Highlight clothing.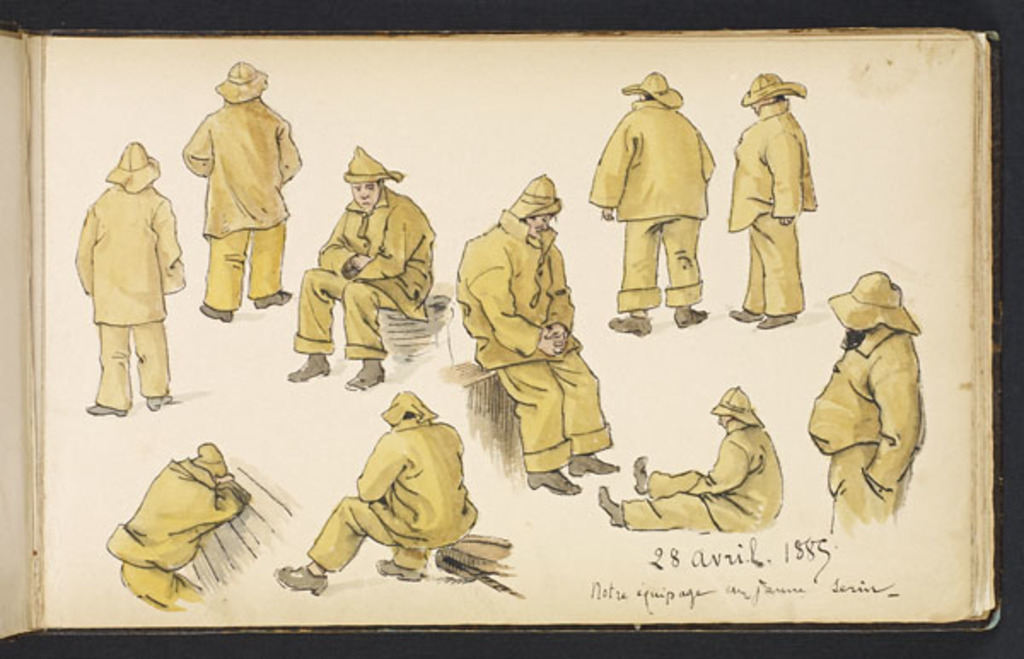
Highlighted region: rect(614, 422, 783, 533).
